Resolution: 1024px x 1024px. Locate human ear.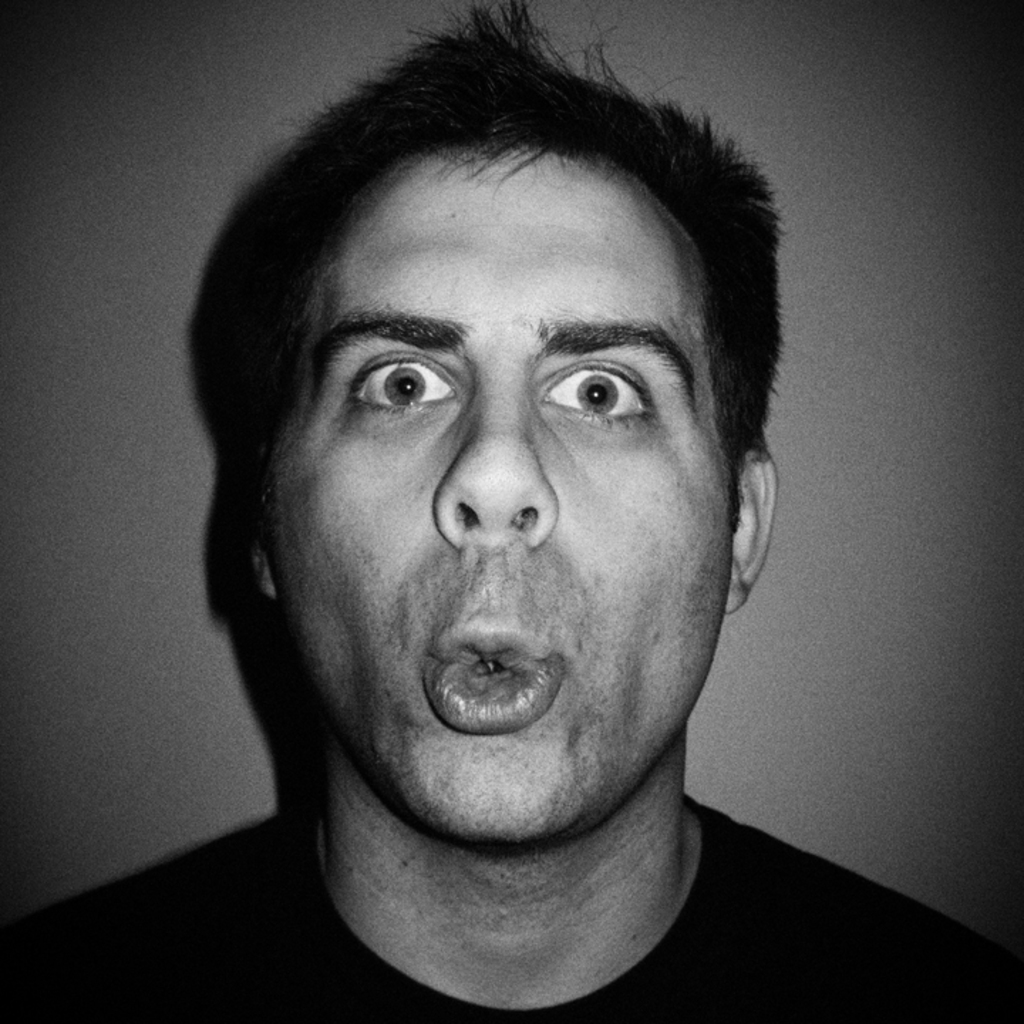
<region>252, 515, 279, 594</region>.
